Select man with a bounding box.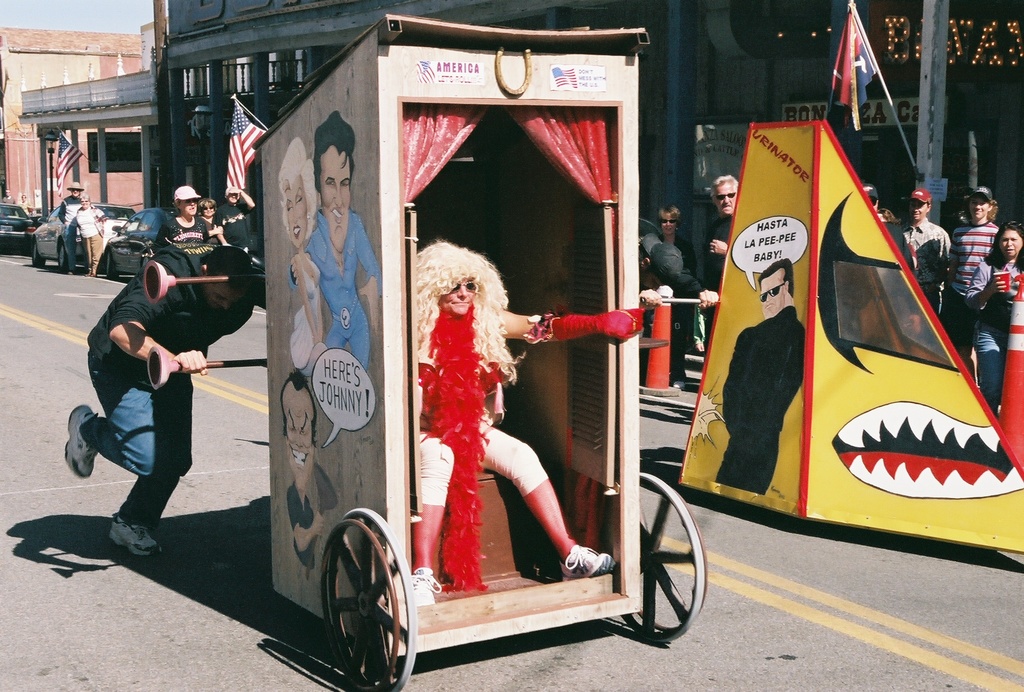
select_region(414, 230, 619, 607).
